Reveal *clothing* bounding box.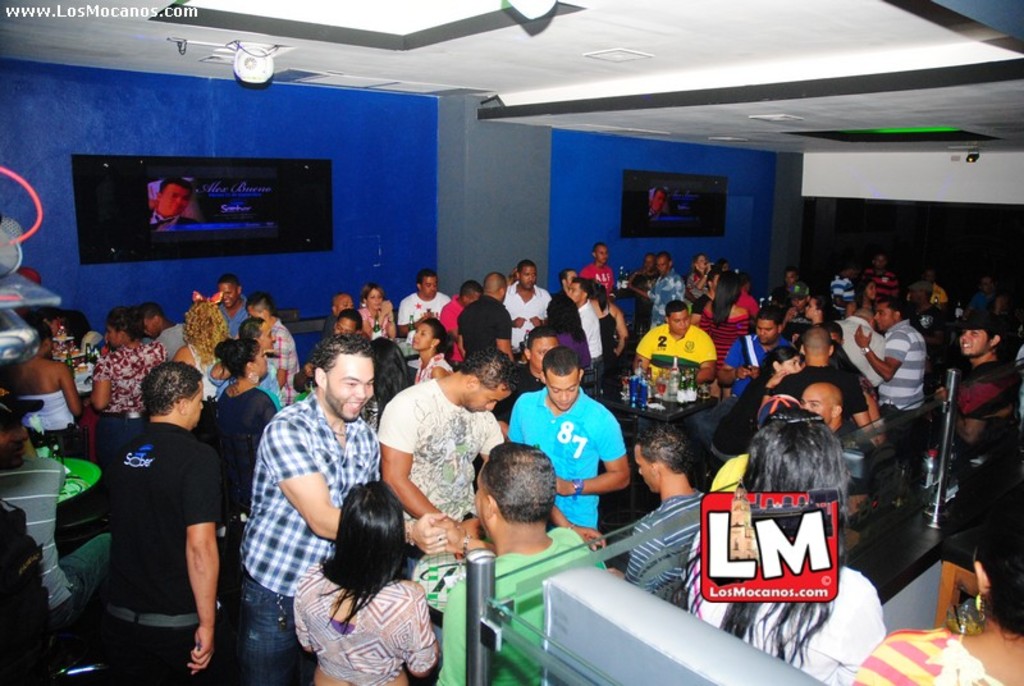
Revealed: left=260, top=378, right=285, bottom=412.
